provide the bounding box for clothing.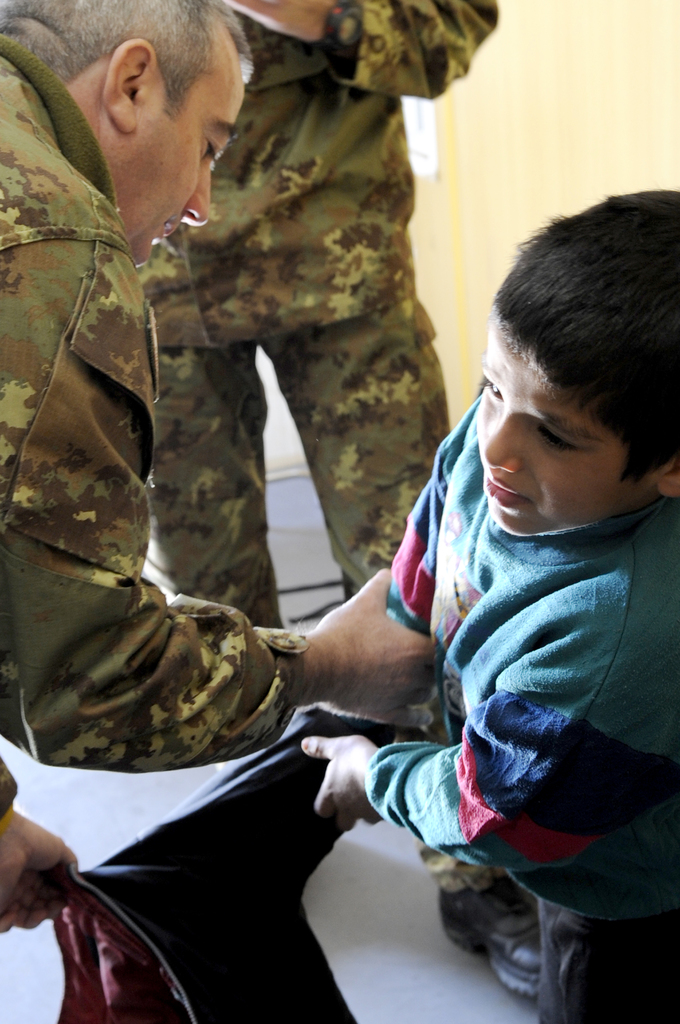
364, 328, 670, 954.
